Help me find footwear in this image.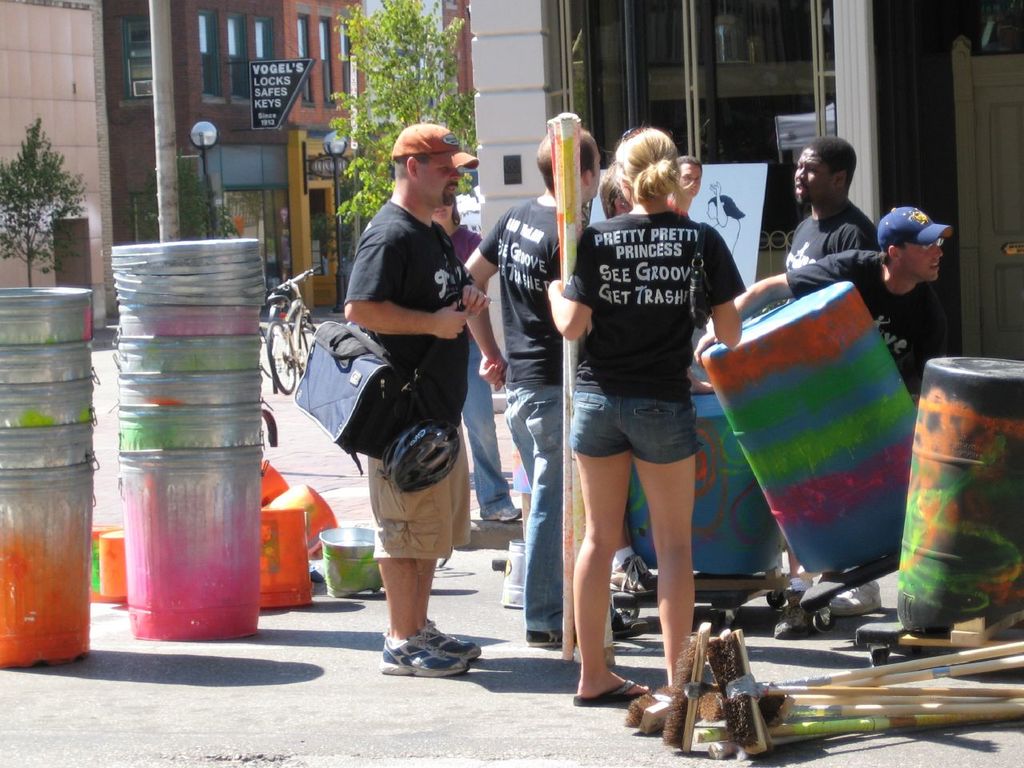
Found it: detection(610, 544, 662, 598).
